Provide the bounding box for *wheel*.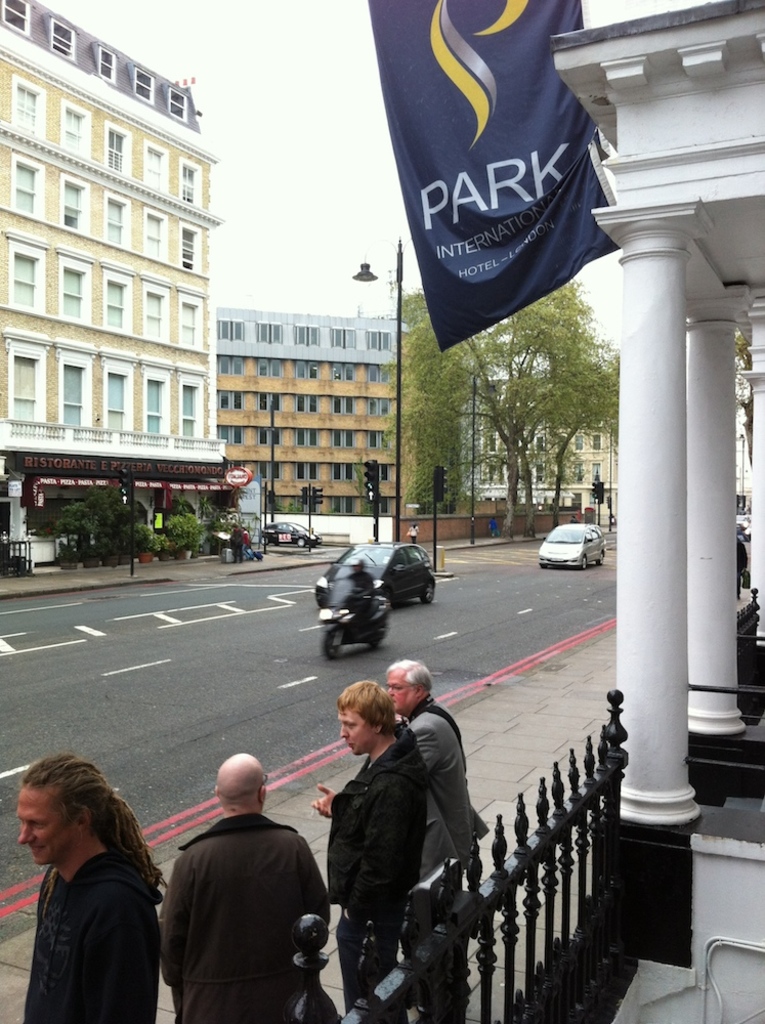
(left=581, top=553, right=588, bottom=569).
